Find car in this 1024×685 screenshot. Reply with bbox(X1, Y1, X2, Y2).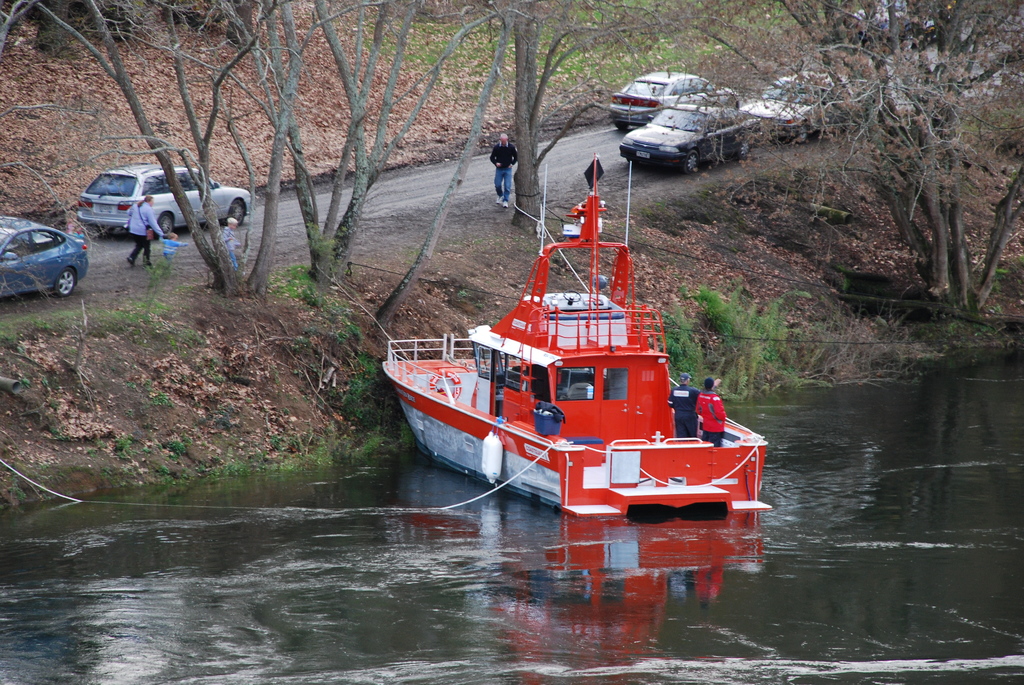
bbox(4, 206, 83, 291).
